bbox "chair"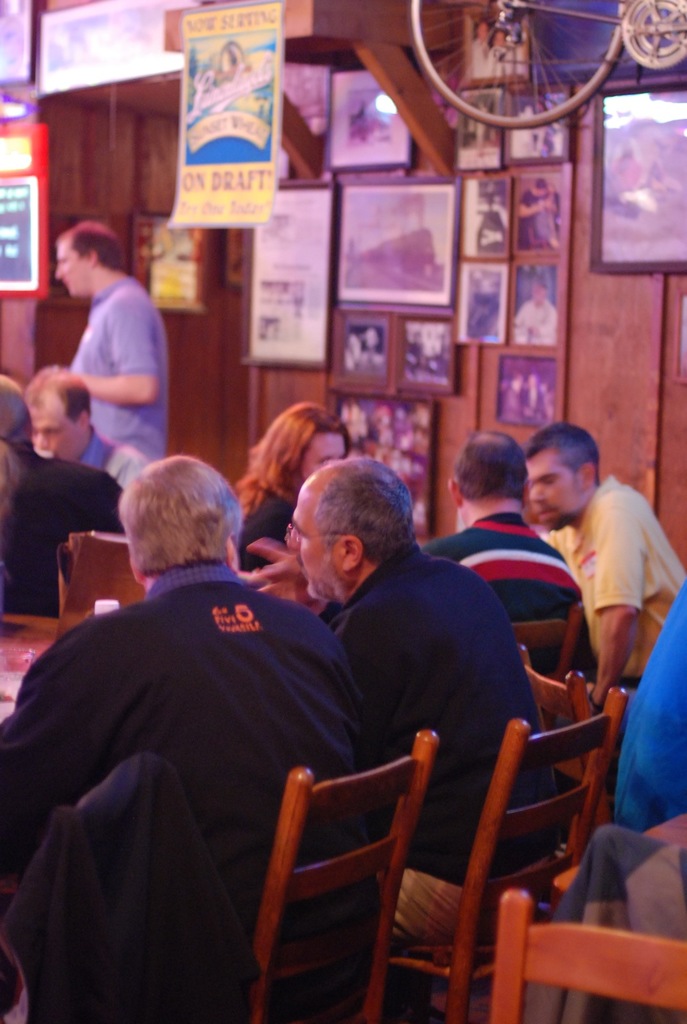
(x1=510, y1=641, x2=622, y2=776)
